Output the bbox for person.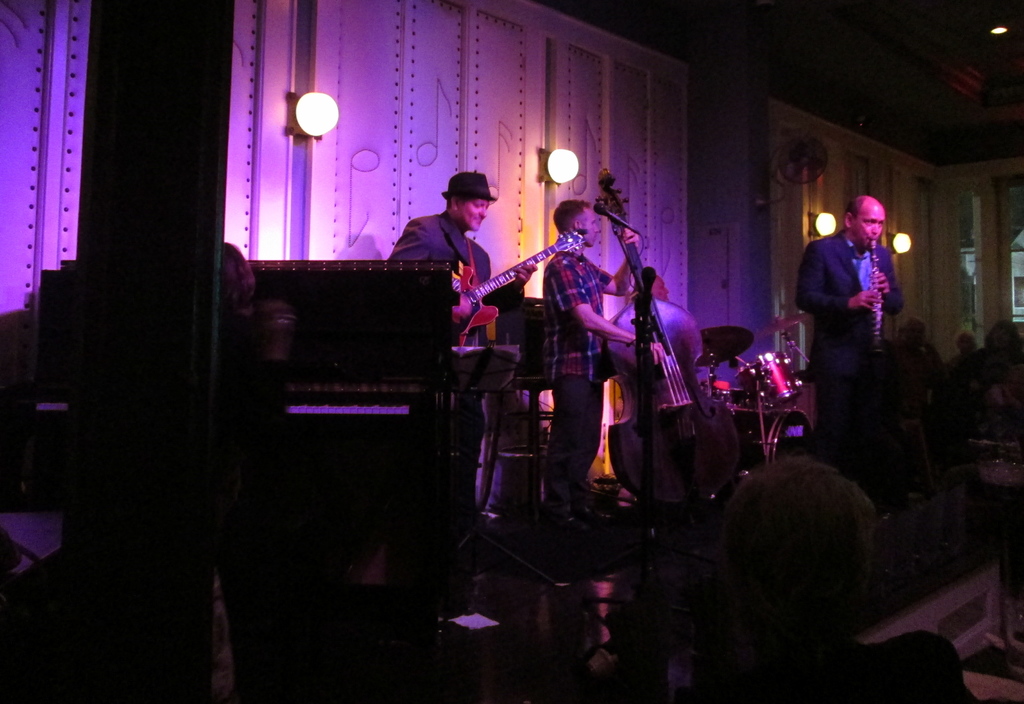
{"x1": 209, "y1": 236, "x2": 280, "y2": 541}.
